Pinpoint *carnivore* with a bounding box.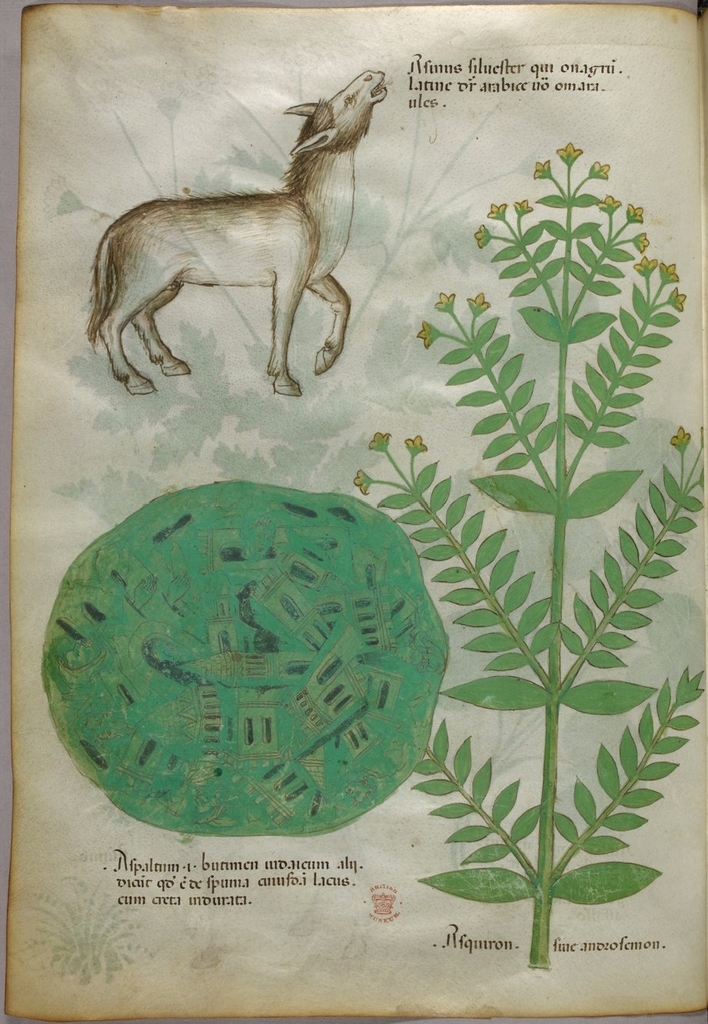
bbox(81, 71, 393, 399).
